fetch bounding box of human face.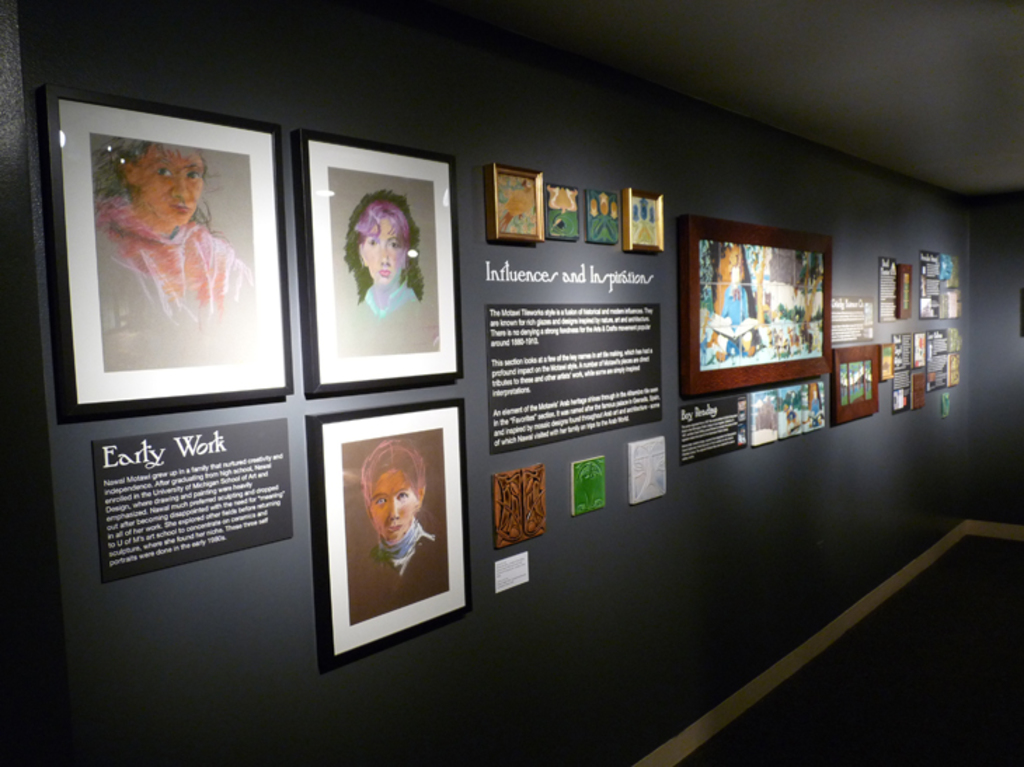
Bbox: BBox(362, 209, 405, 289).
